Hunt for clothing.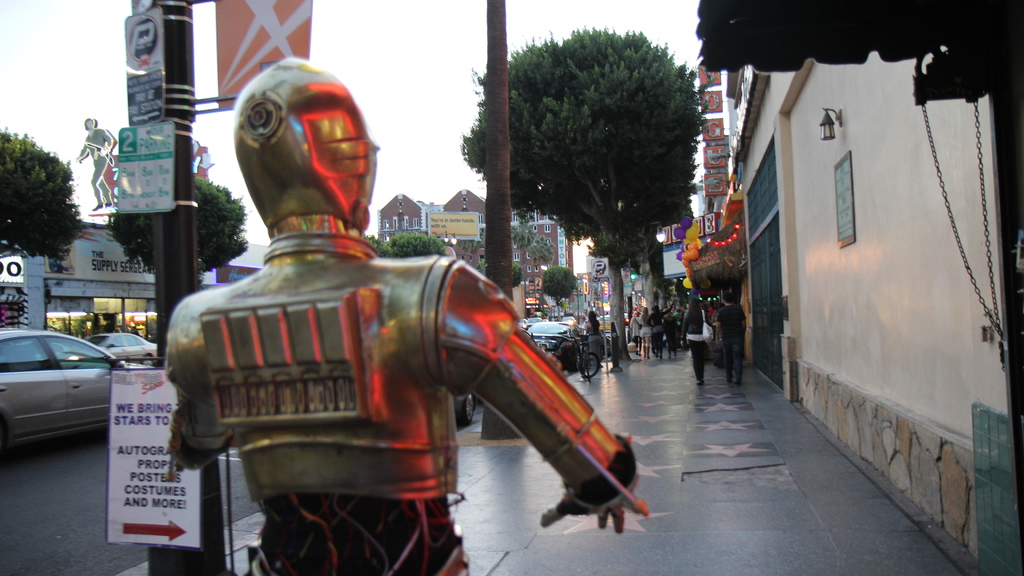
Hunted down at region(679, 307, 704, 381).
